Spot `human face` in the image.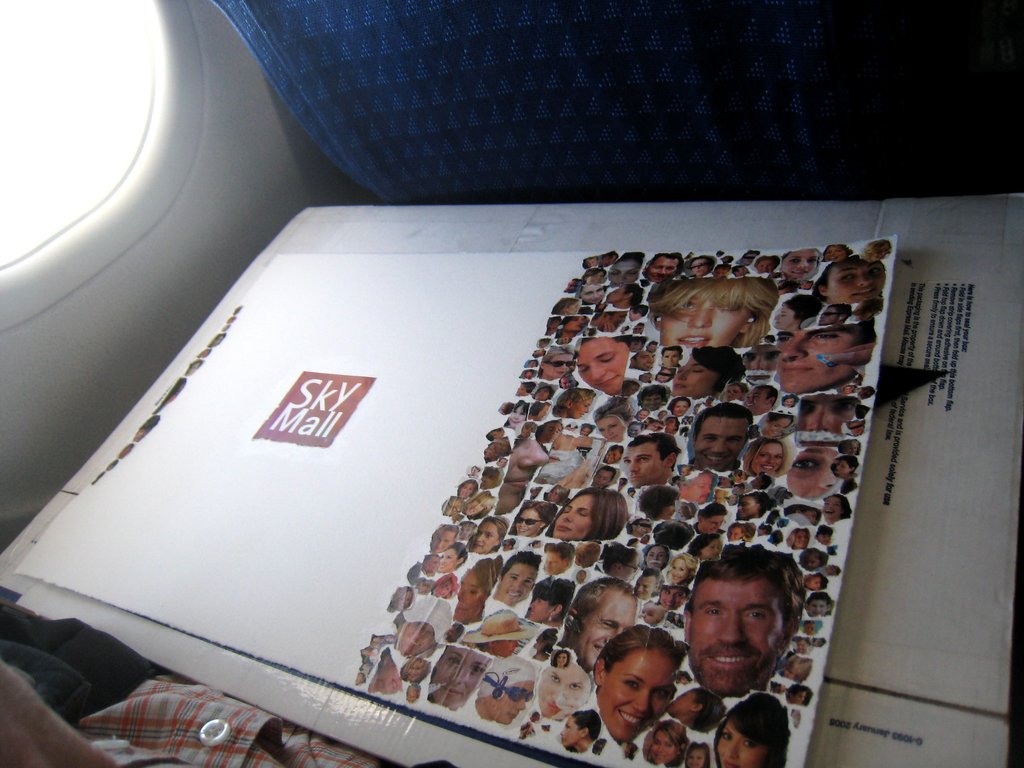
`human face` found at crop(765, 420, 792, 437).
